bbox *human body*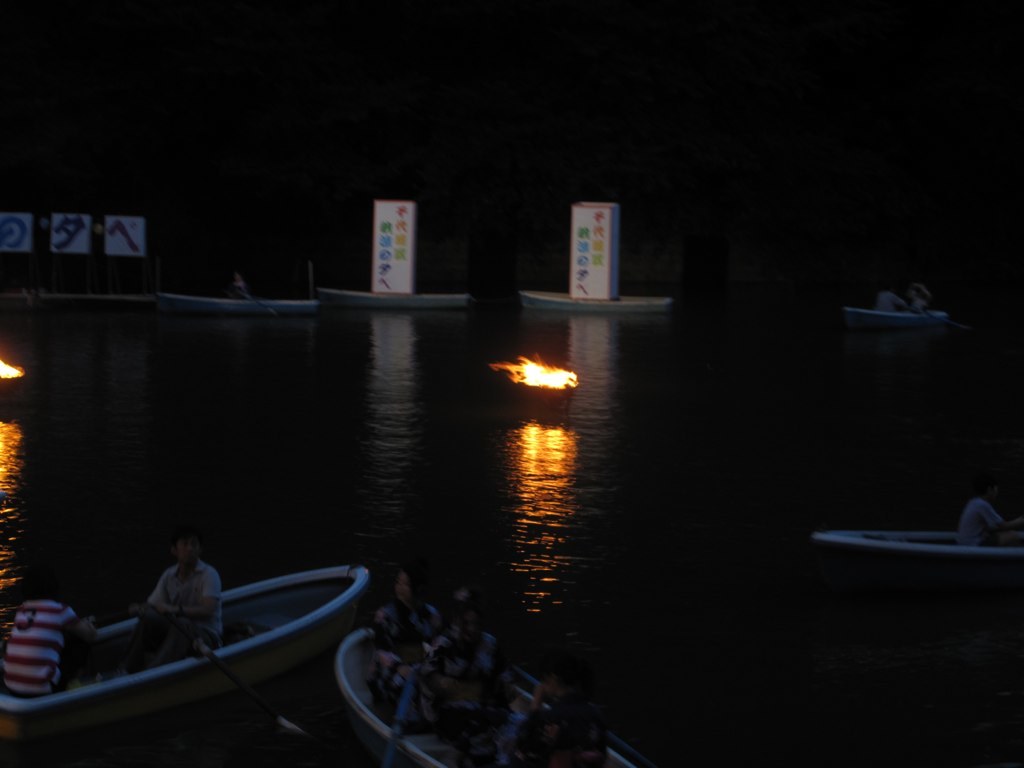
503:657:610:767
